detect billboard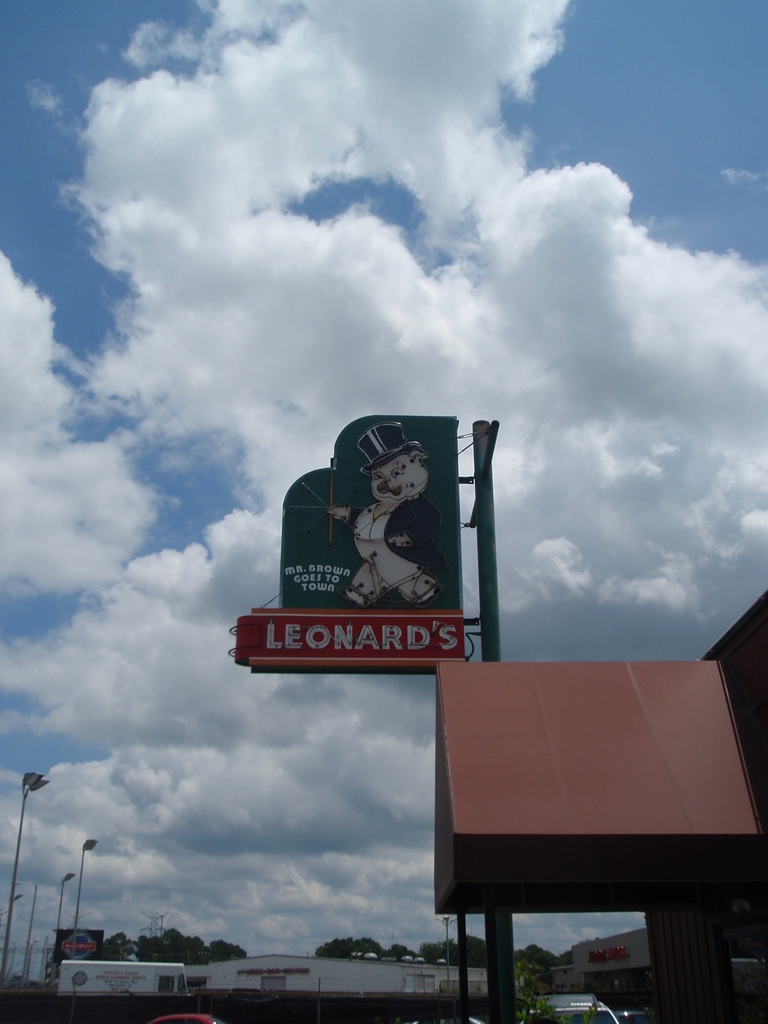
box(260, 415, 516, 677)
